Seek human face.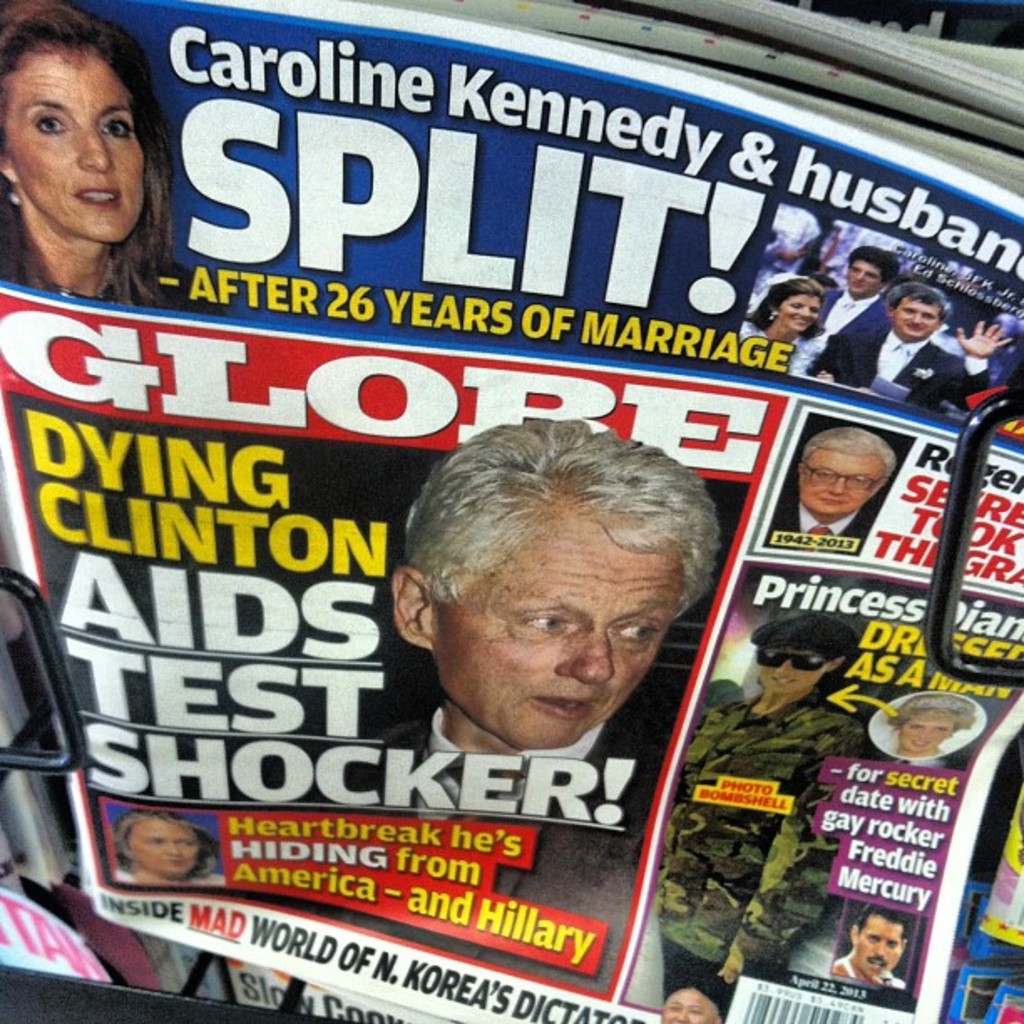
{"x1": 853, "y1": 261, "x2": 882, "y2": 298}.
